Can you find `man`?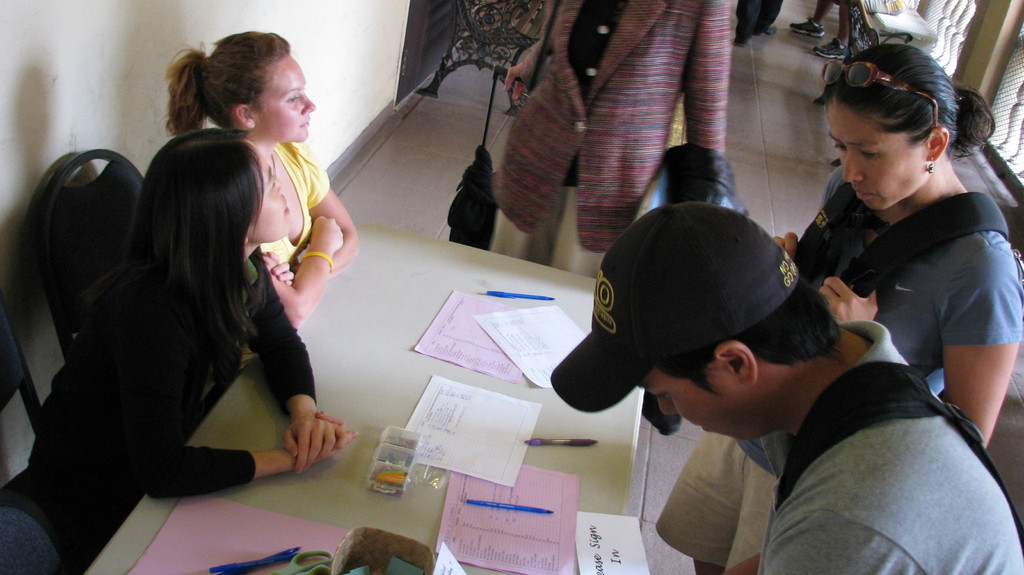
Yes, bounding box: [x1=536, y1=159, x2=1002, y2=562].
